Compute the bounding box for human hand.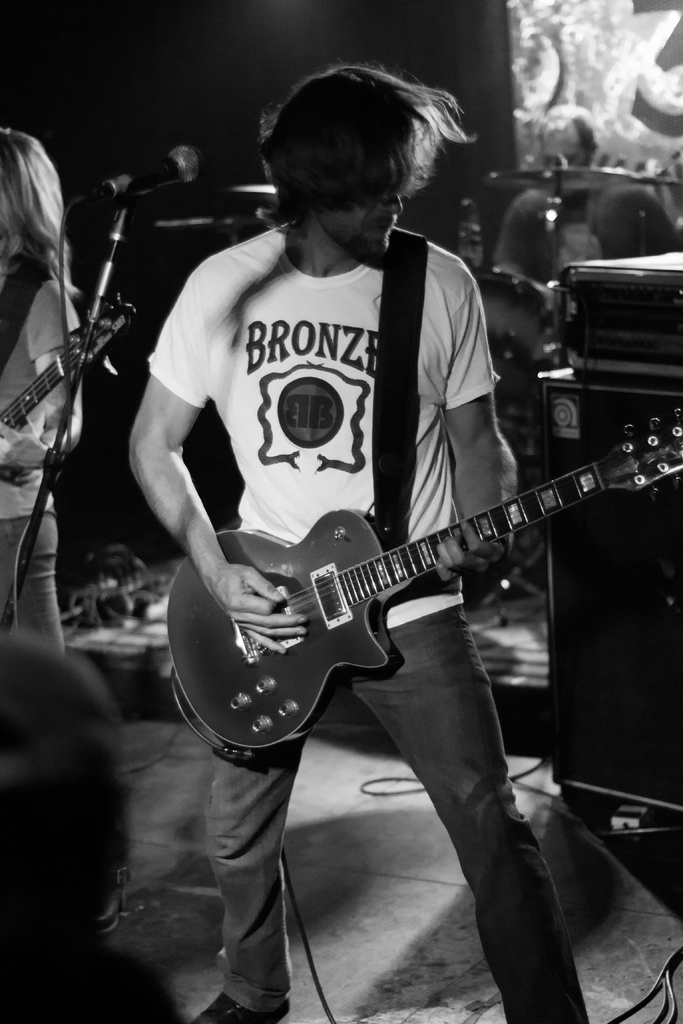
box=[206, 561, 309, 653].
